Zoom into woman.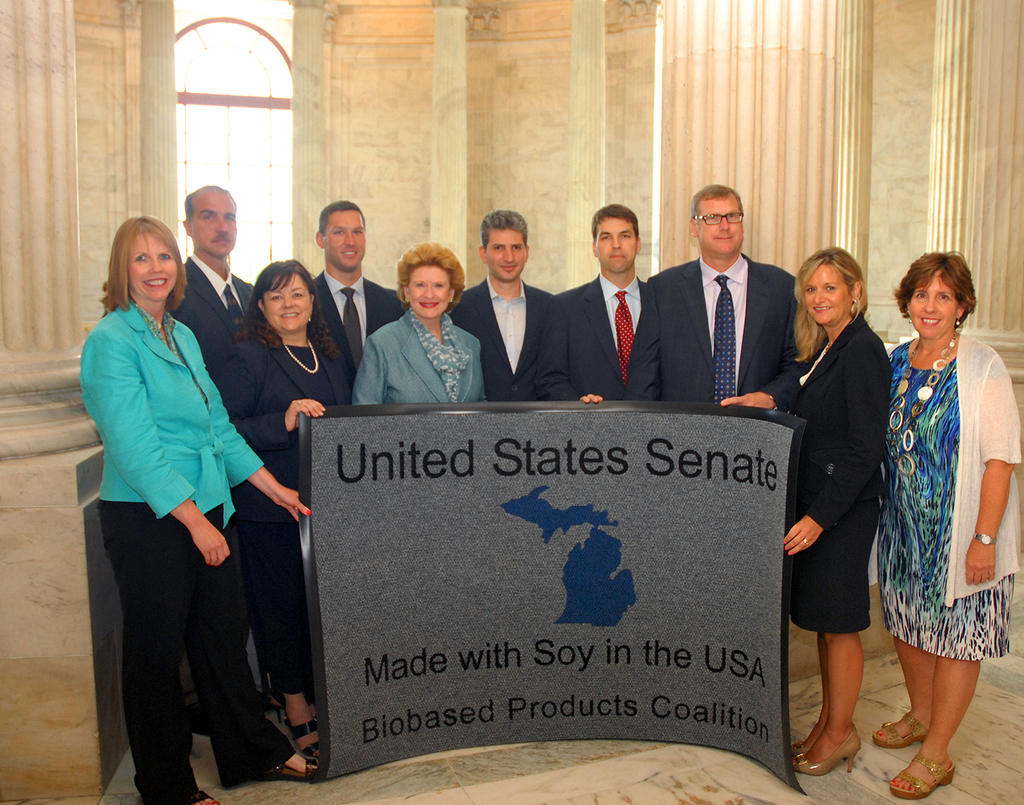
Zoom target: box=[83, 215, 313, 804].
